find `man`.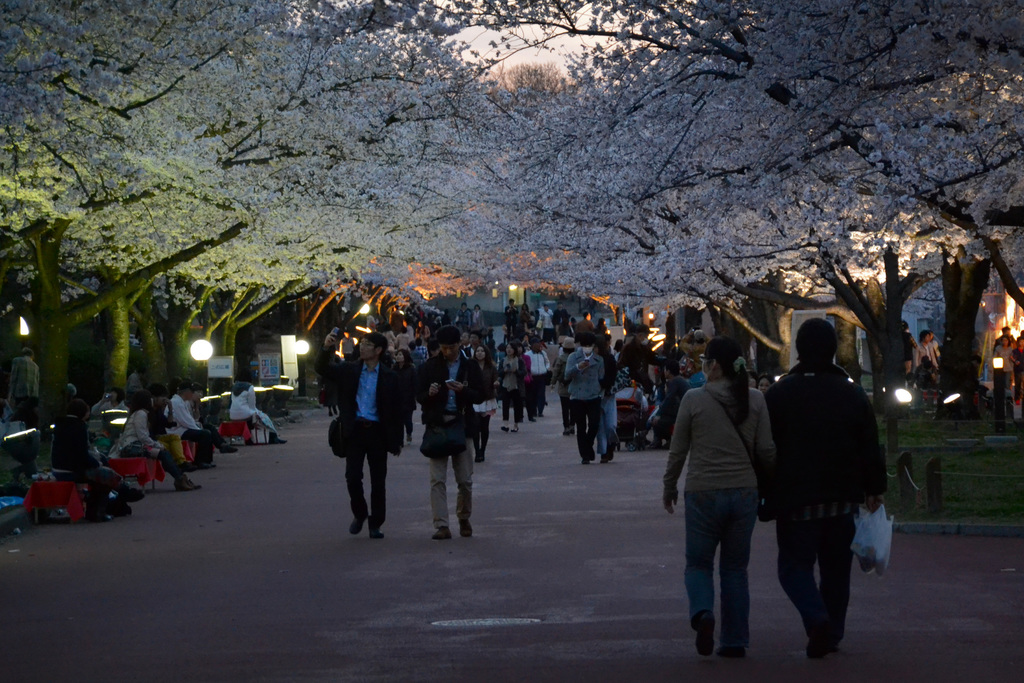
{"left": 6, "top": 346, "right": 39, "bottom": 421}.
